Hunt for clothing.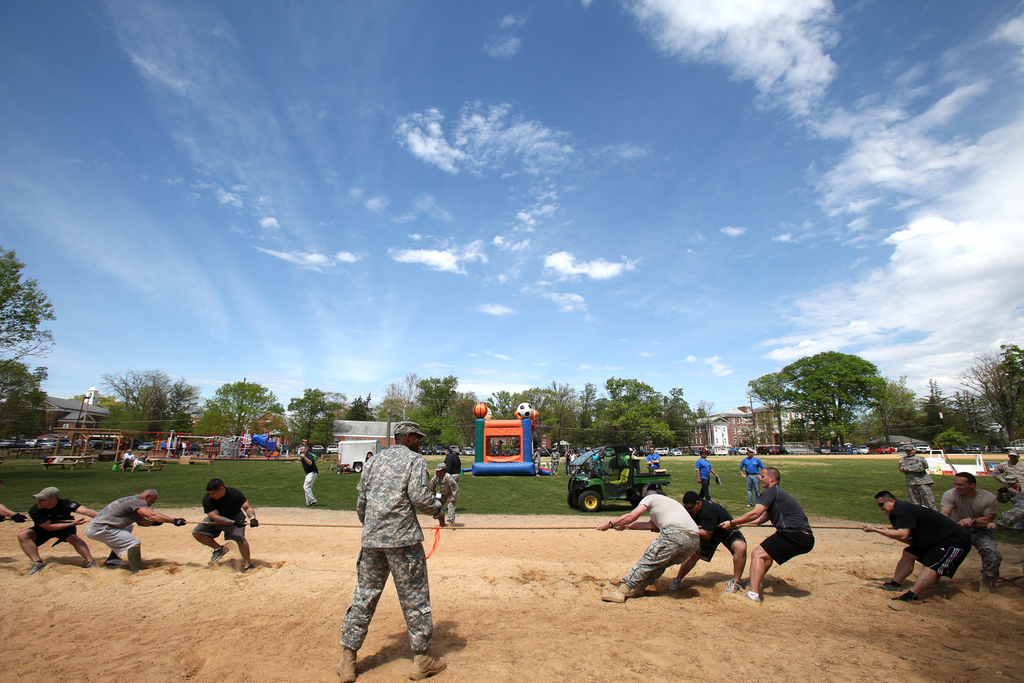
Hunted down at 993,458,1023,500.
